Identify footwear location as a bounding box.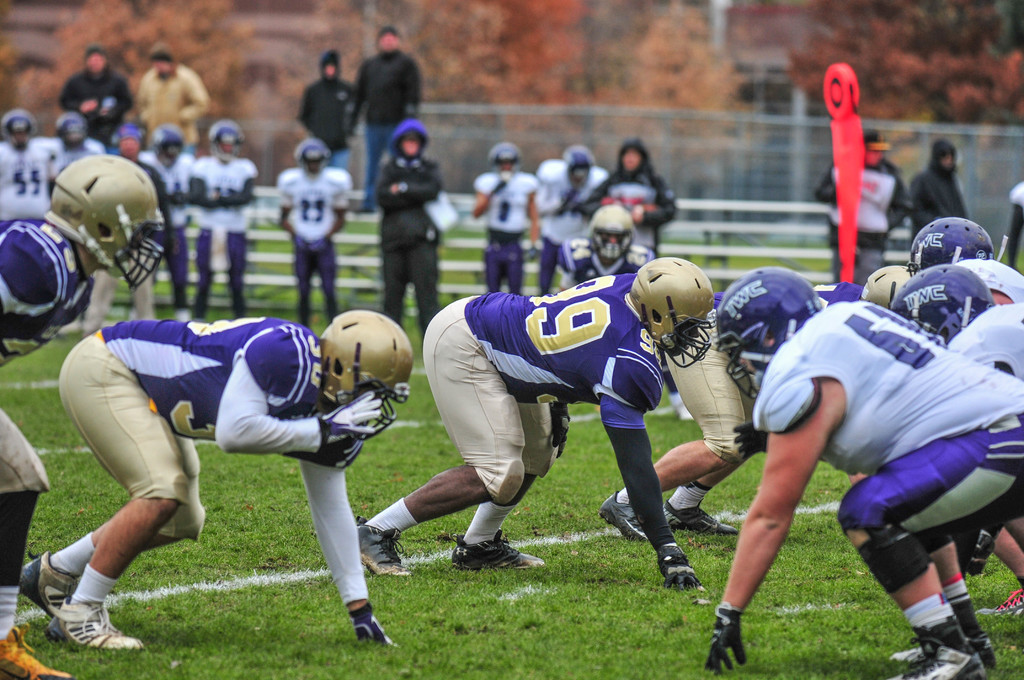
(left=43, top=597, right=145, bottom=651).
